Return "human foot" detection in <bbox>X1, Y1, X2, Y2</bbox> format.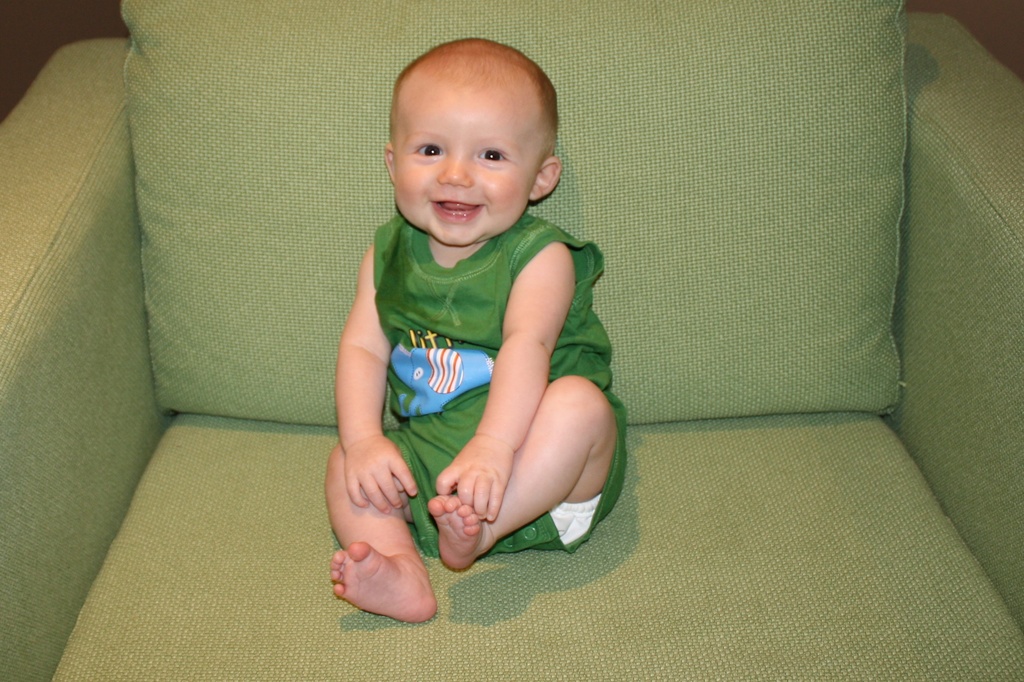
<bbox>321, 543, 442, 622</bbox>.
